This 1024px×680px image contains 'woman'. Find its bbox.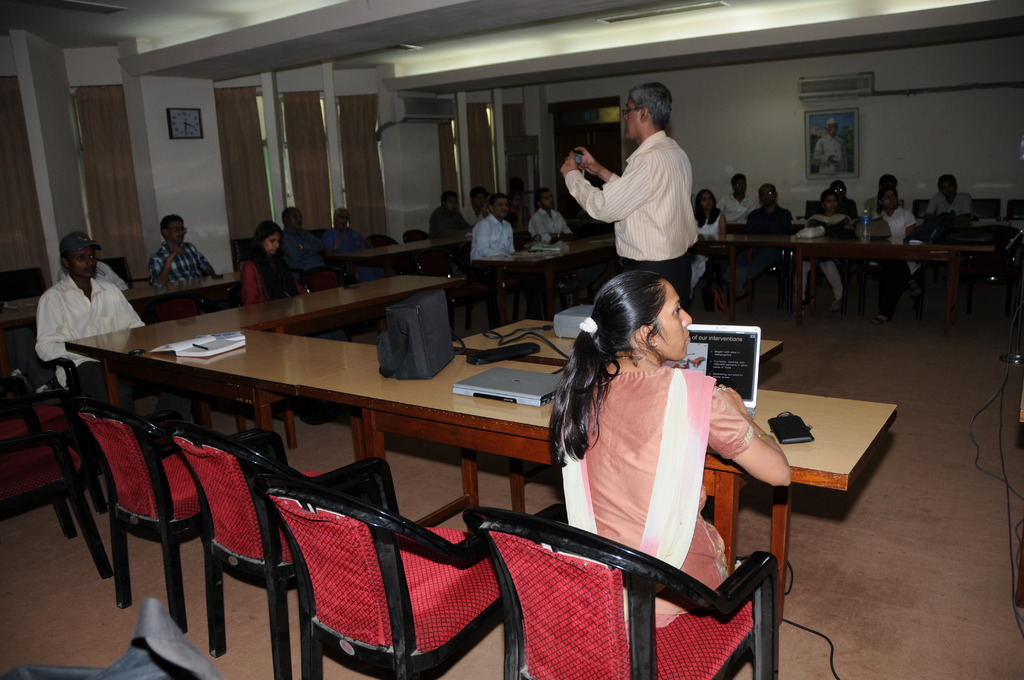
left=854, top=188, right=928, bottom=273.
